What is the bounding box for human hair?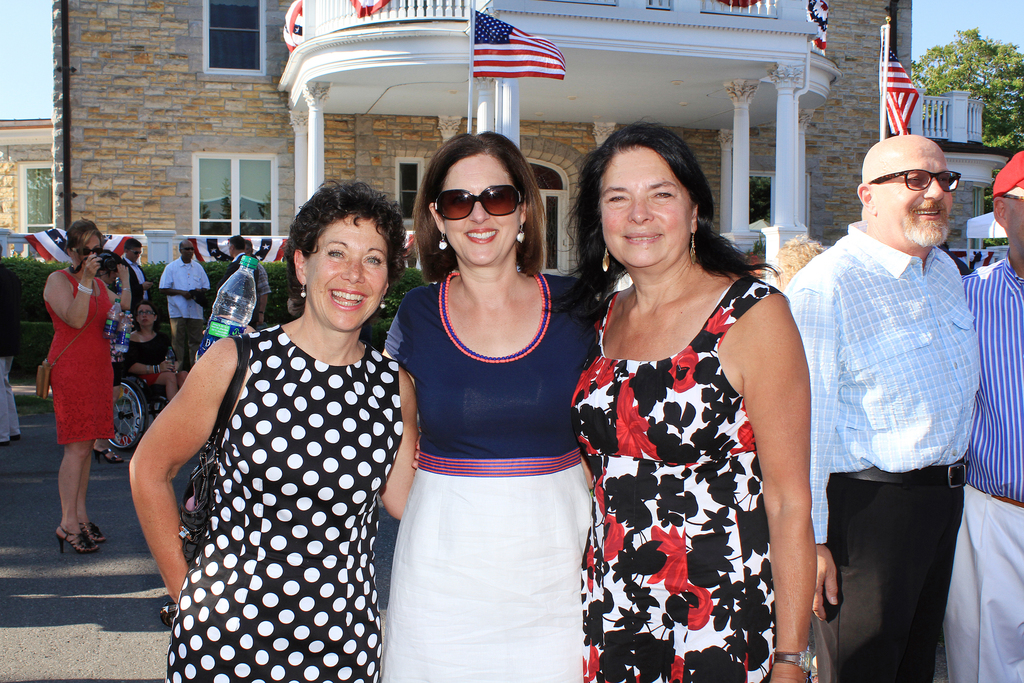
left=563, top=118, right=780, bottom=325.
